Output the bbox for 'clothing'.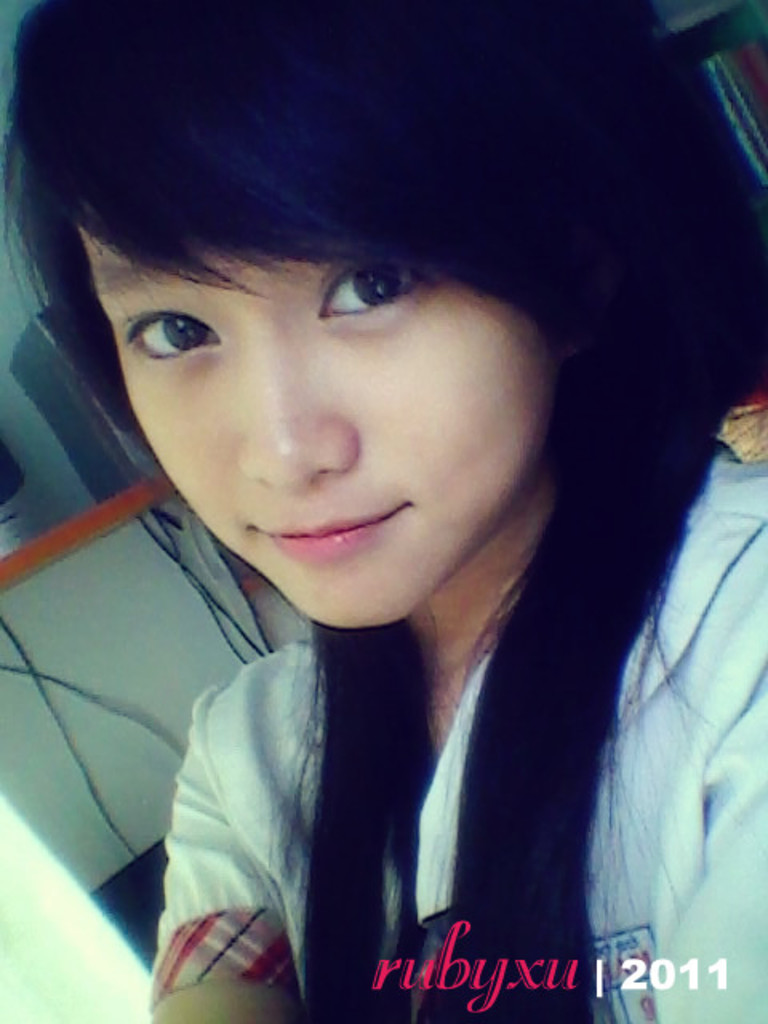
(left=142, top=435, right=766, bottom=1022).
